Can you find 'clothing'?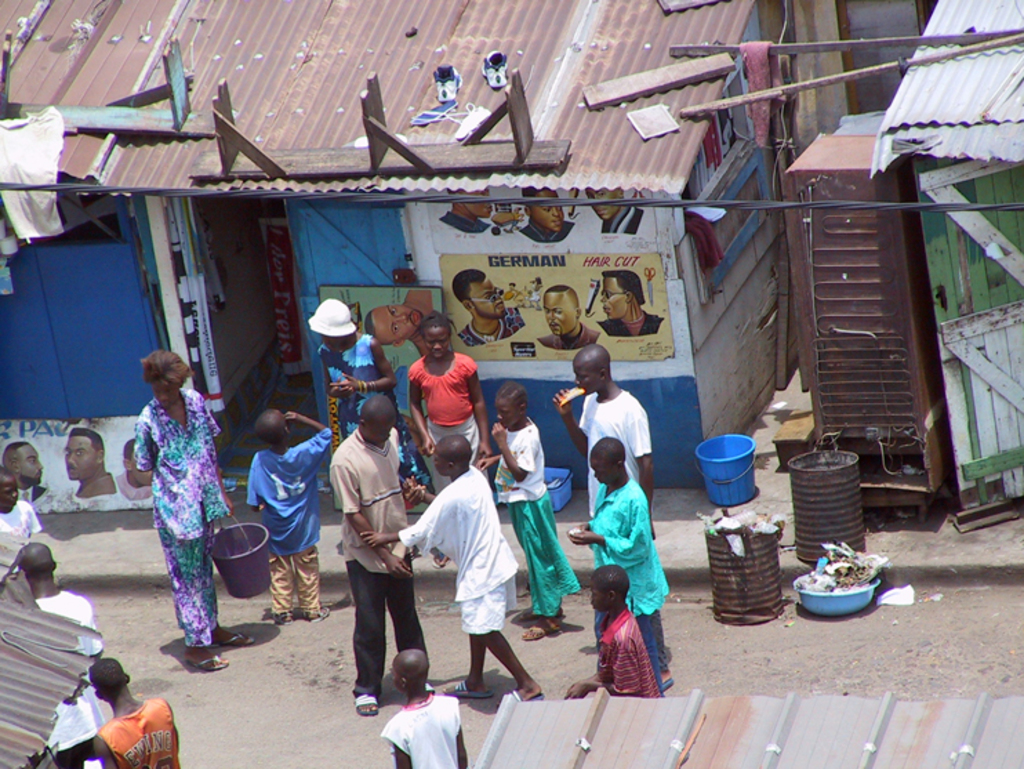
Yes, bounding box: pyautogui.locateOnScreen(506, 284, 529, 305).
